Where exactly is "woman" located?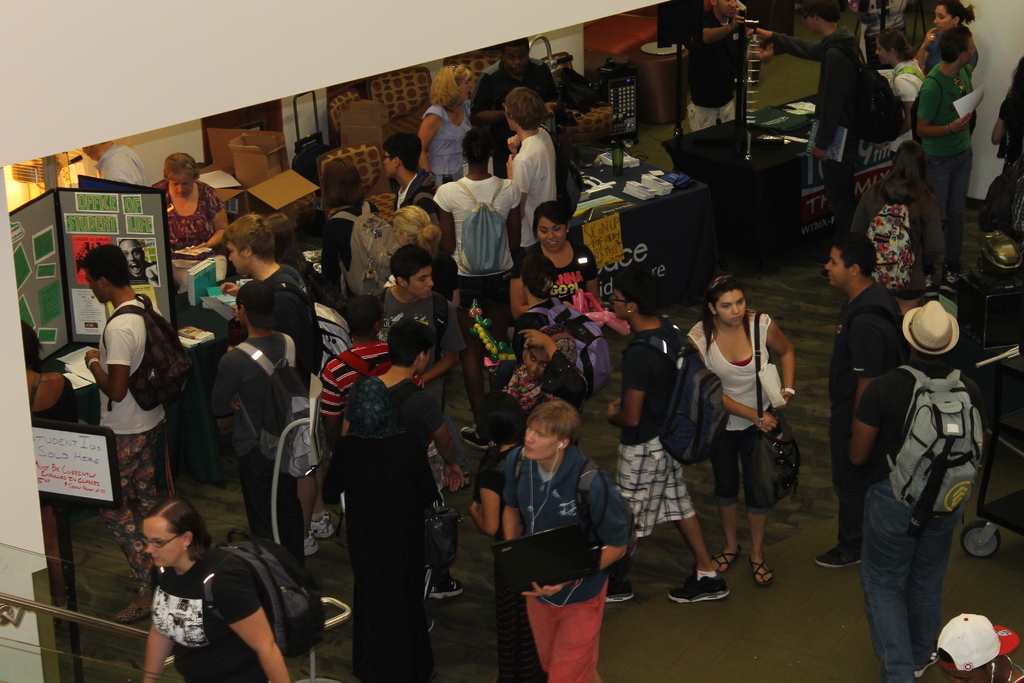
Its bounding box is (845,134,956,328).
